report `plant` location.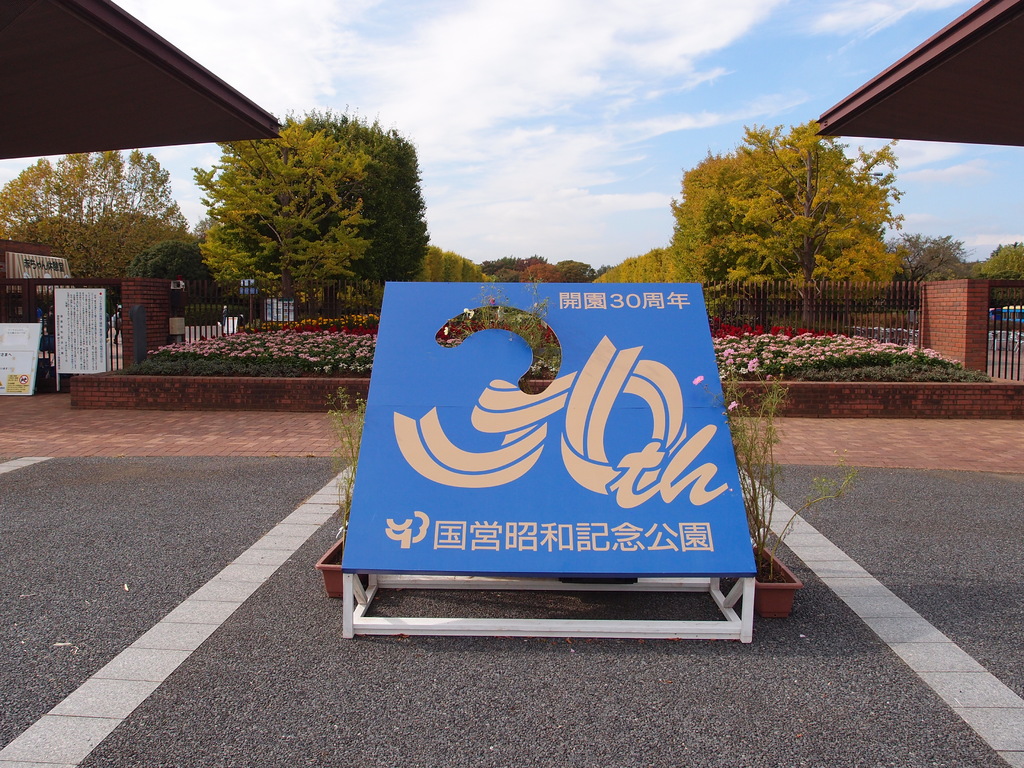
Report: <bbox>317, 386, 375, 542</bbox>.
